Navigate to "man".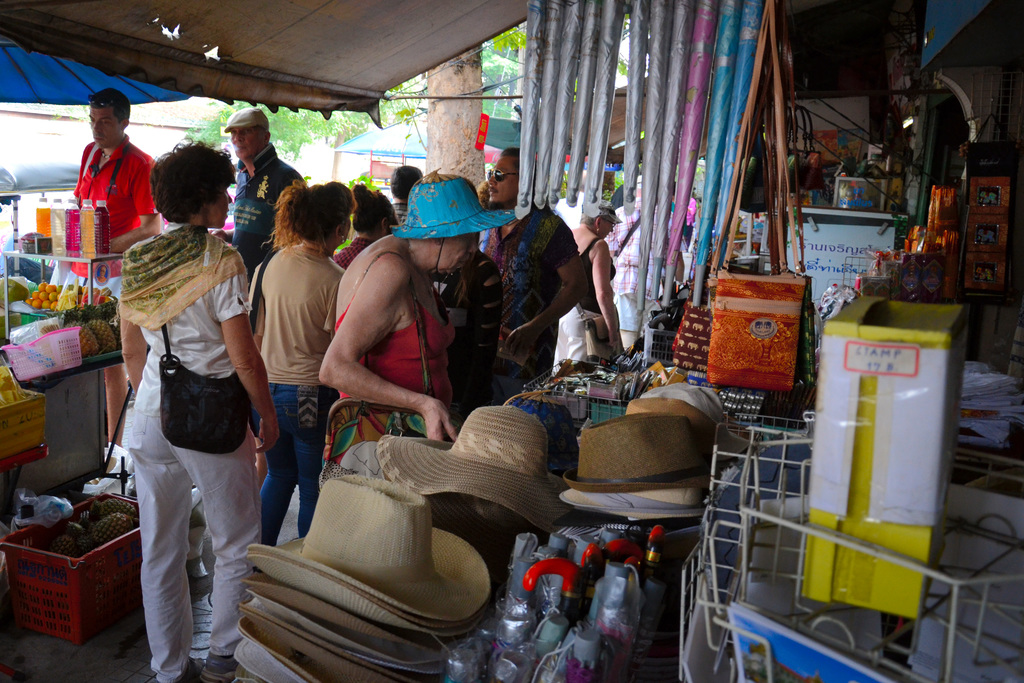
Navigation target: {"left": 480, "top": 147, "right": 586, "bottom": 413}.
